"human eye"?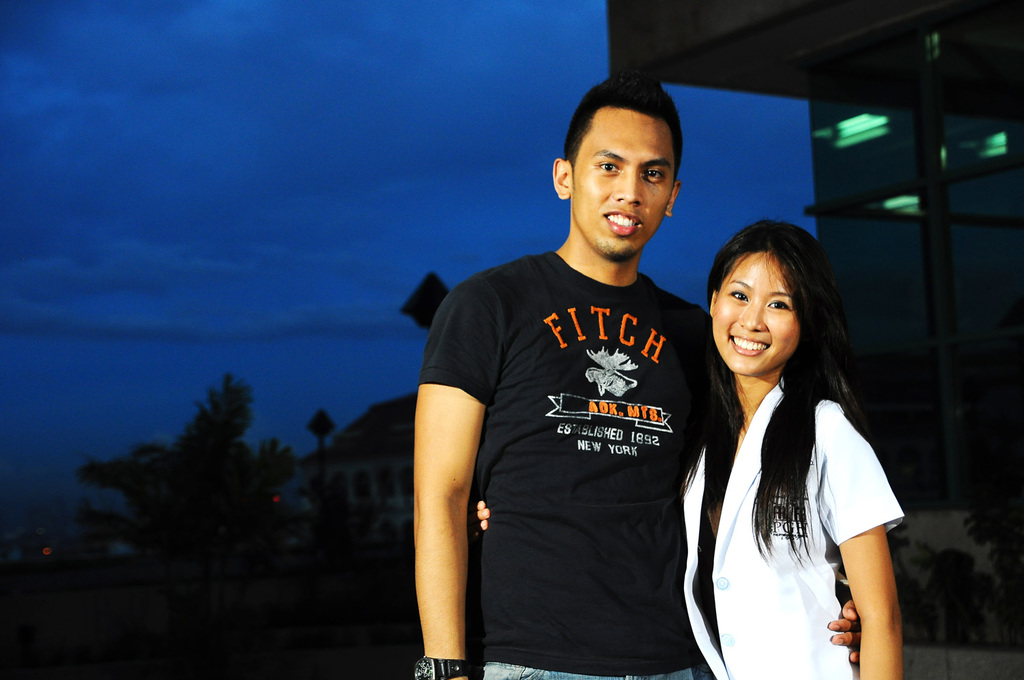
l=724, t=287, r=751, b=302
